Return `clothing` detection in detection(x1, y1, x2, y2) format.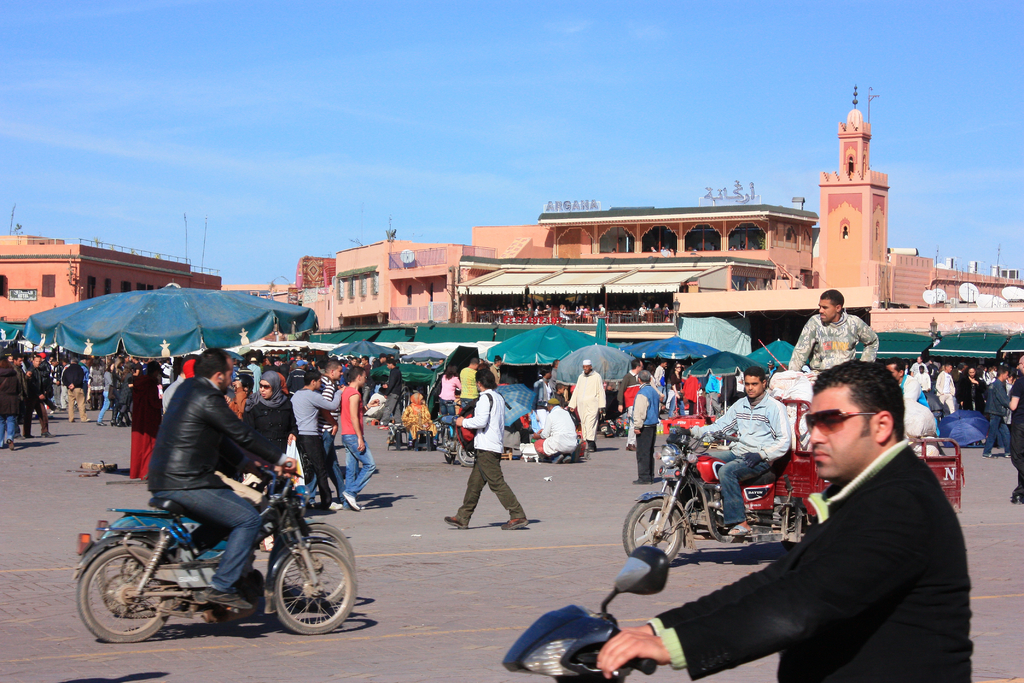
detection(247, 391, 304, 457).
